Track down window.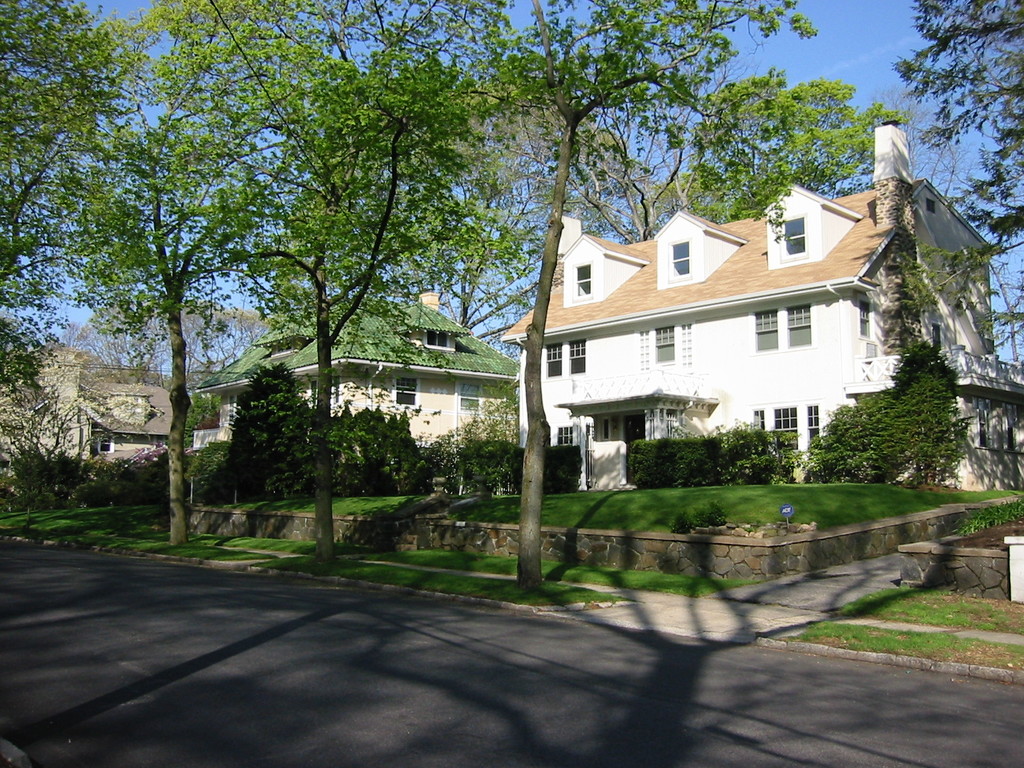
Tracked to crop(741, 394, 822, 460).
